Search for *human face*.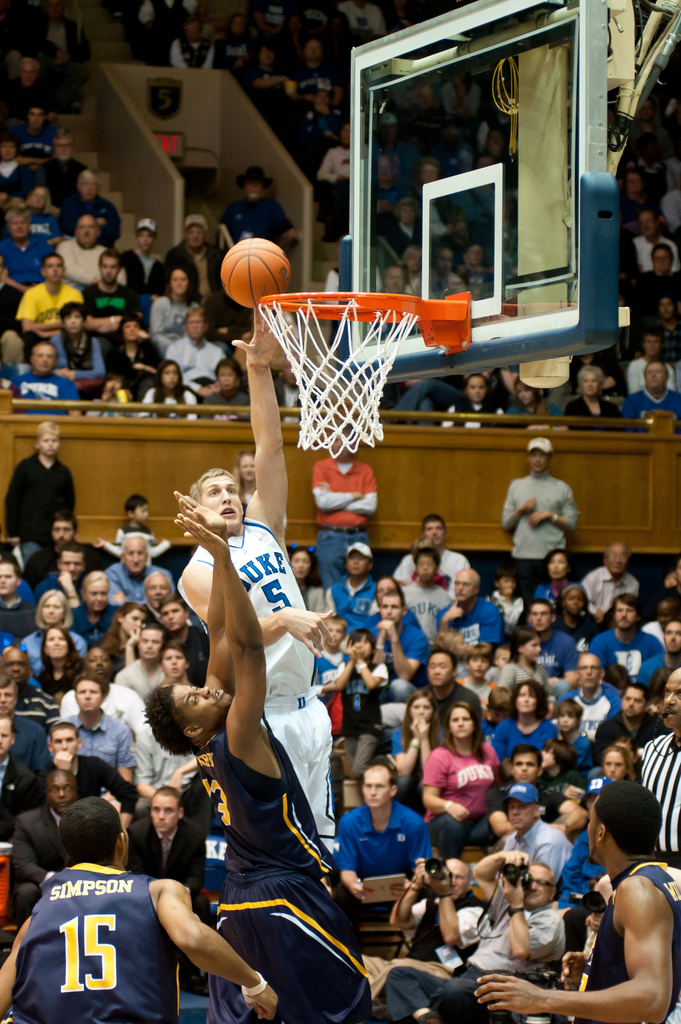
Found at Rect(563, 589, 589, 613).
